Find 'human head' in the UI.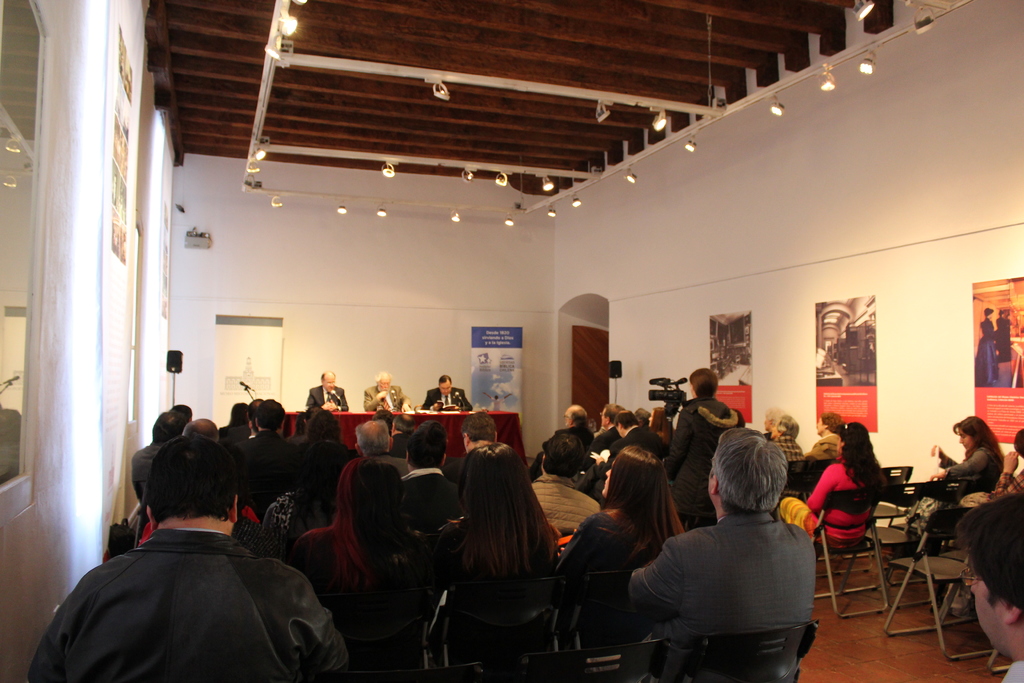
UI element at [left=308, top=409, right=342, bottom=436].
